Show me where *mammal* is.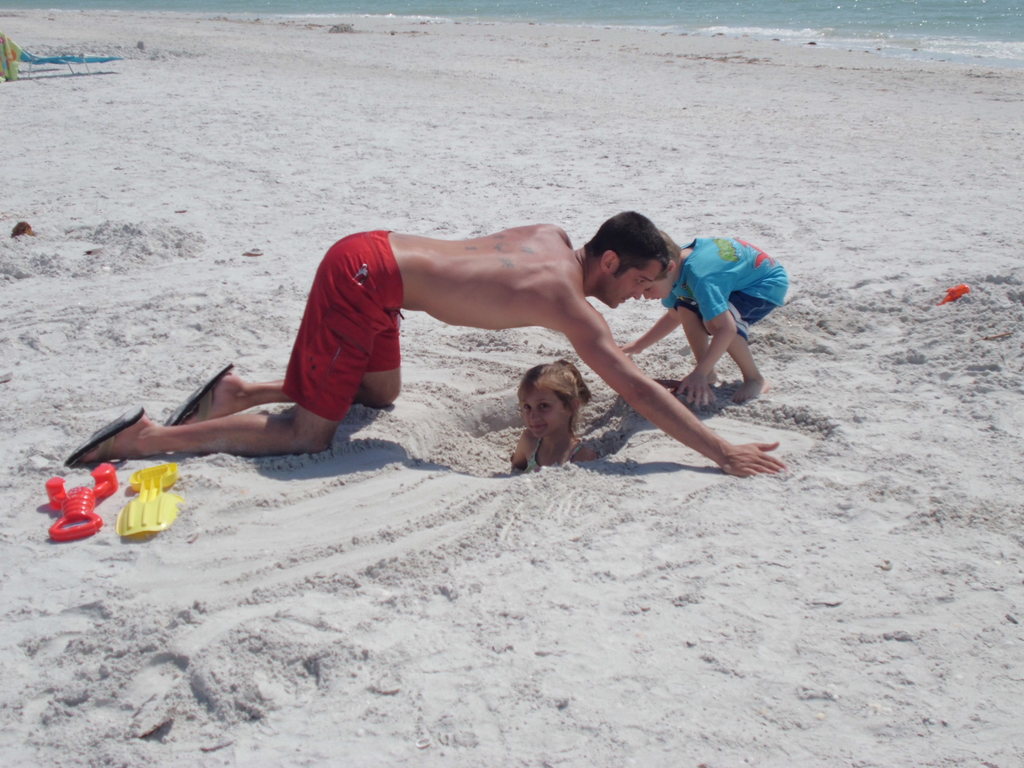
*mammal* is at select_region(618, 228, 788, 404).
